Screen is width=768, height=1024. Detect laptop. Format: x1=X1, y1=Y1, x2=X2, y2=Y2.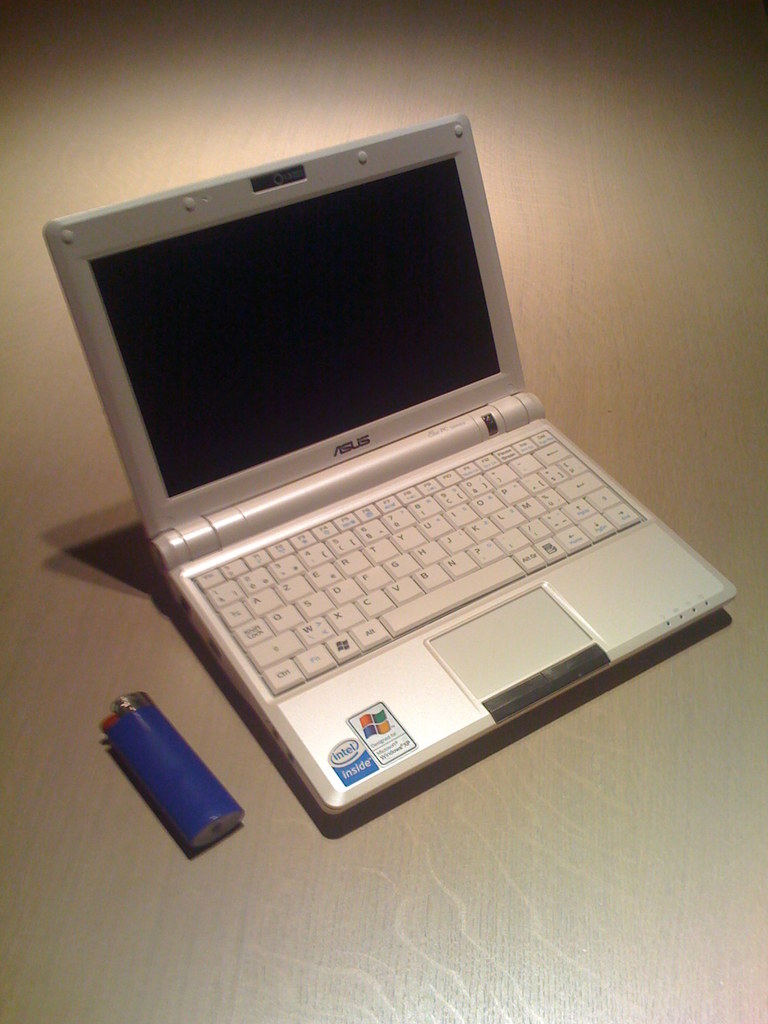
x1=39, y1=108, x2=739, y2=819.
